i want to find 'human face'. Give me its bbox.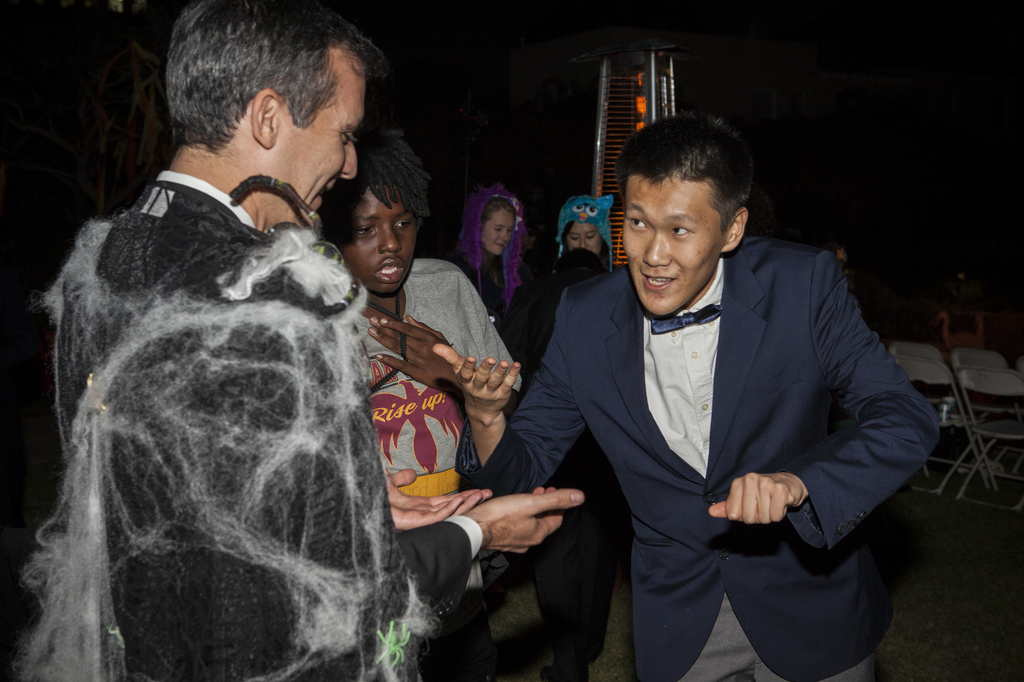
locate(289, 57, 370, 225).
